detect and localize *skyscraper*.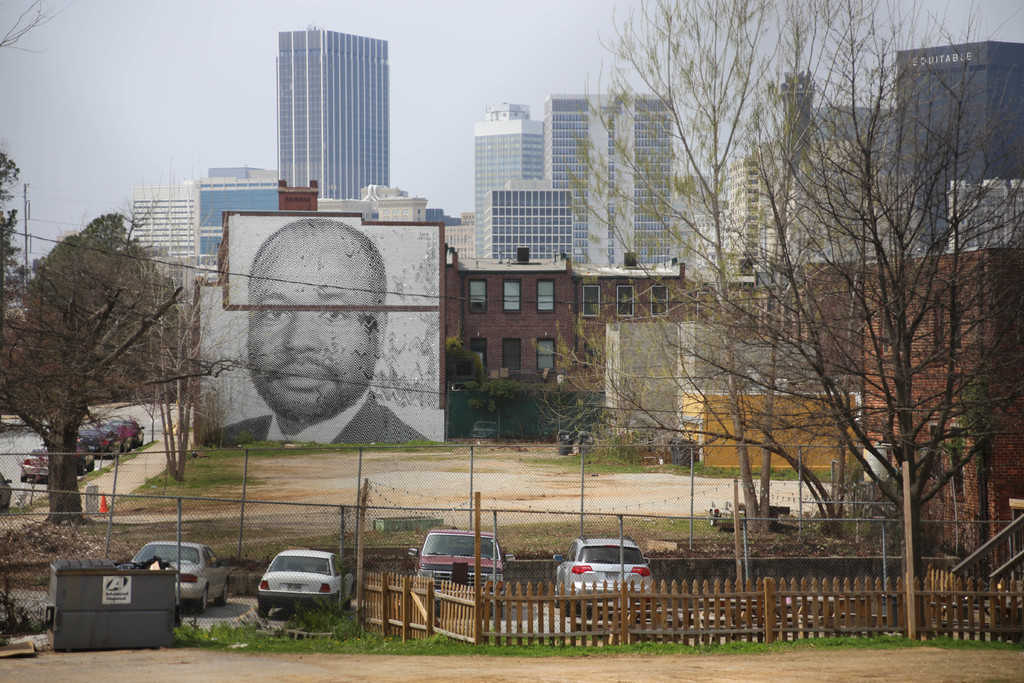
Localized at bbox=(609, 91, 696, 283).
